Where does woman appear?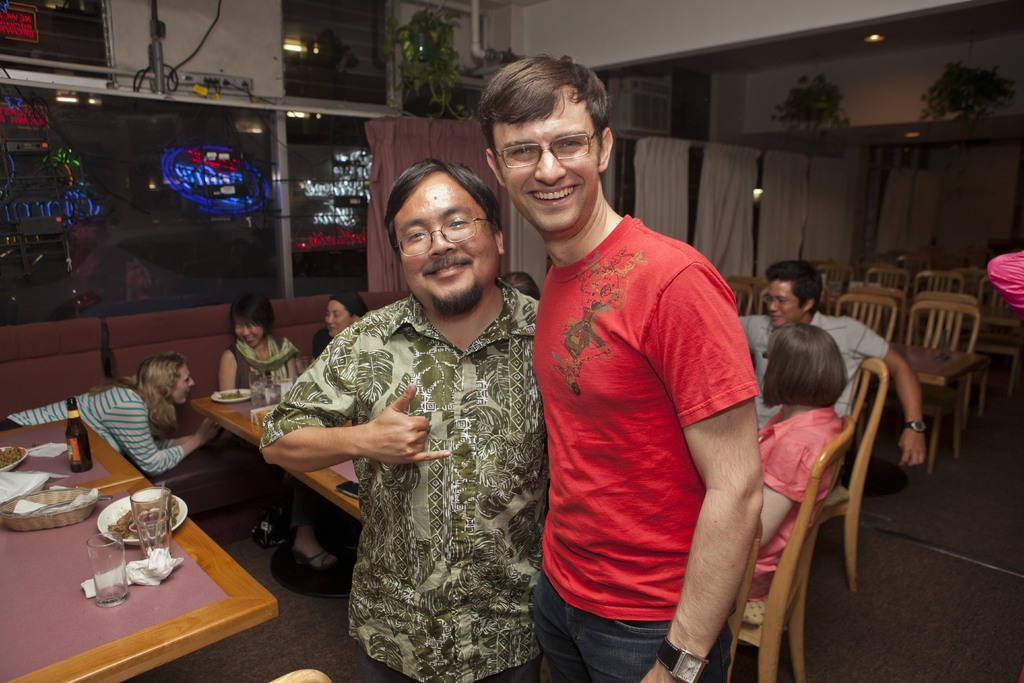
Appears at BBox(314, 286, 368, 360).
